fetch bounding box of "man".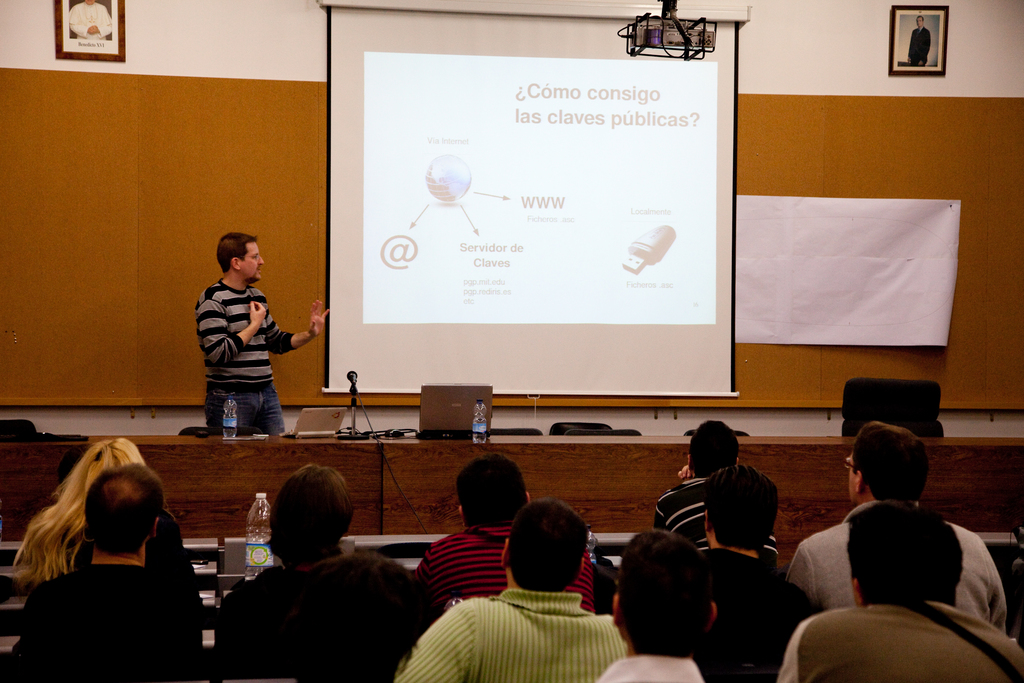
Bbox: (582, 526, 717, 682).
